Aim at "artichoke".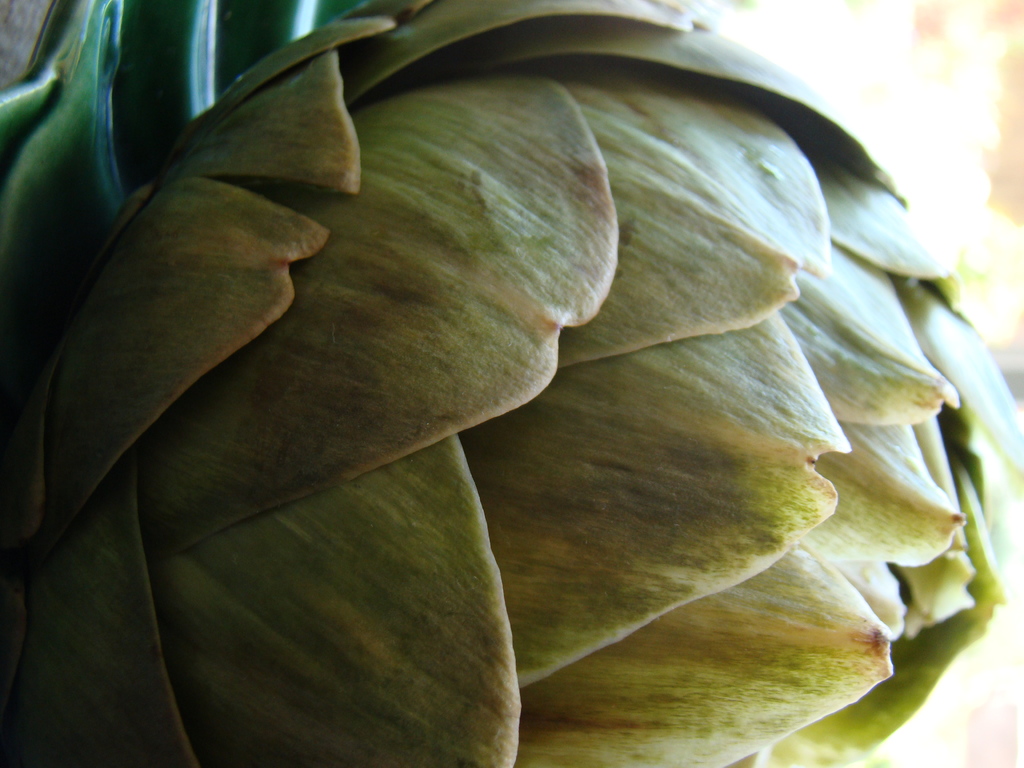
Aimed at bbox=[0, 0, 1023, 767].
